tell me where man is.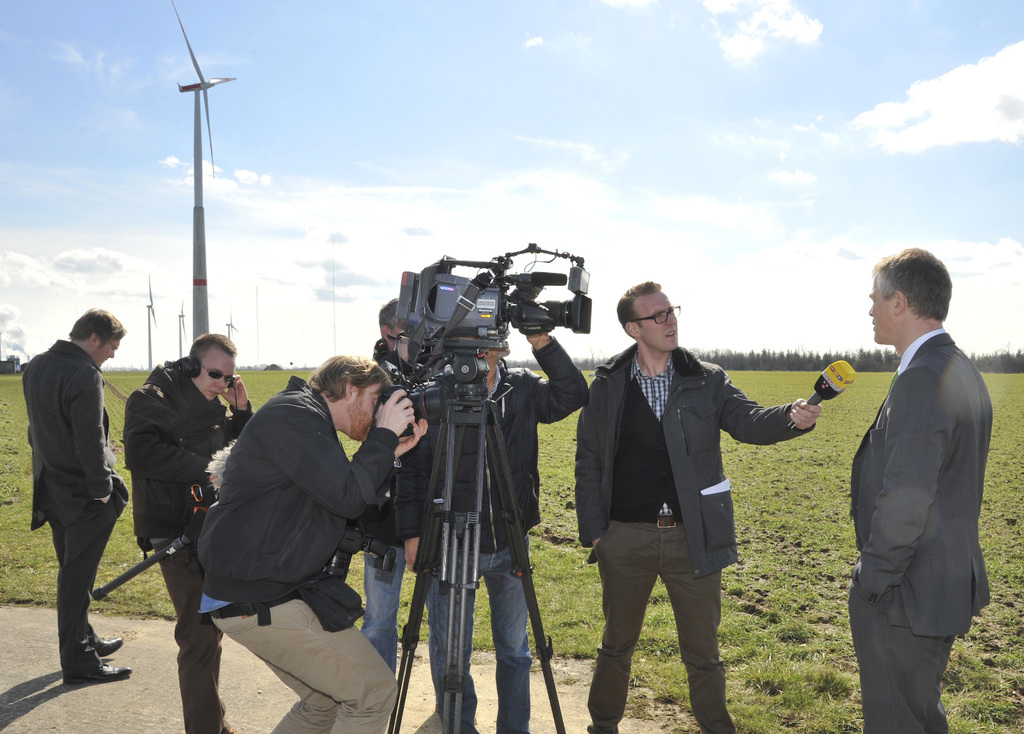
man is at BBox(18, 291, 123, 696).
